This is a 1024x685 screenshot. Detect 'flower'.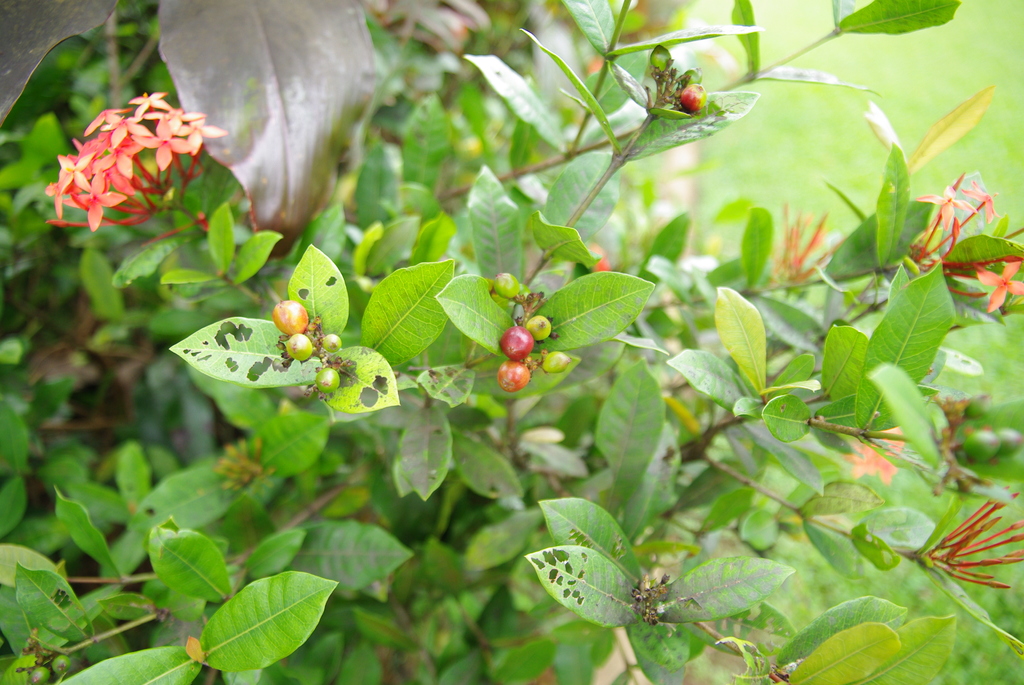
pyautogui.locateOnScreen(773, 205, 857, 280).
